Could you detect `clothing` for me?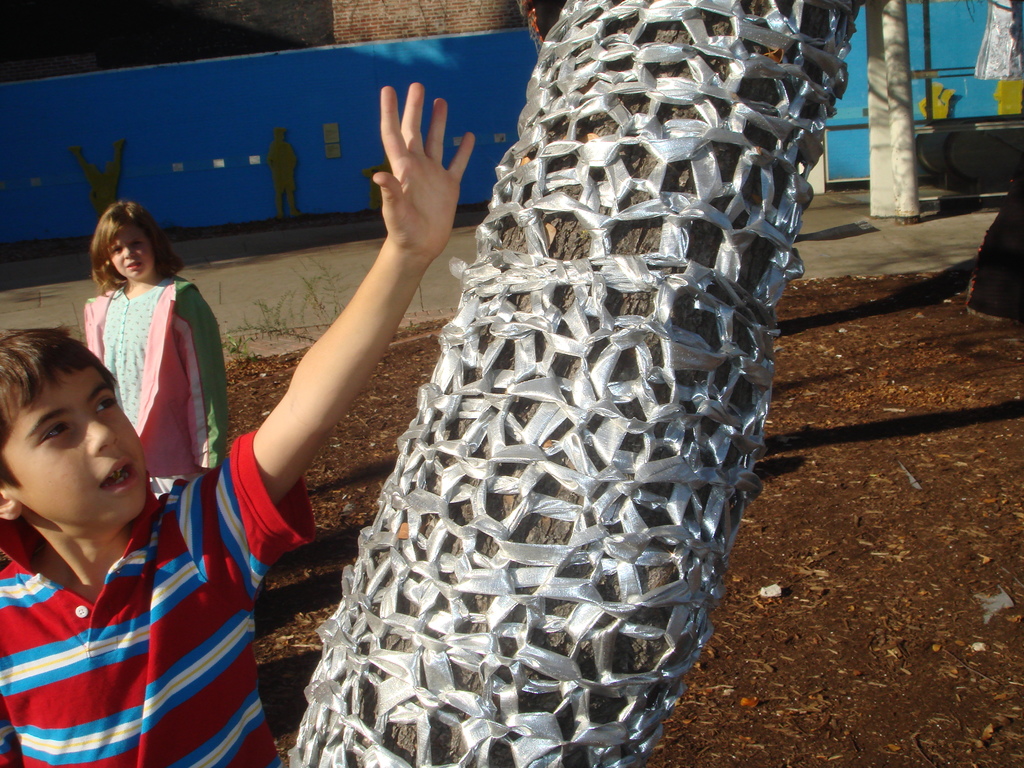
Detection result: [0,416,311,767].
